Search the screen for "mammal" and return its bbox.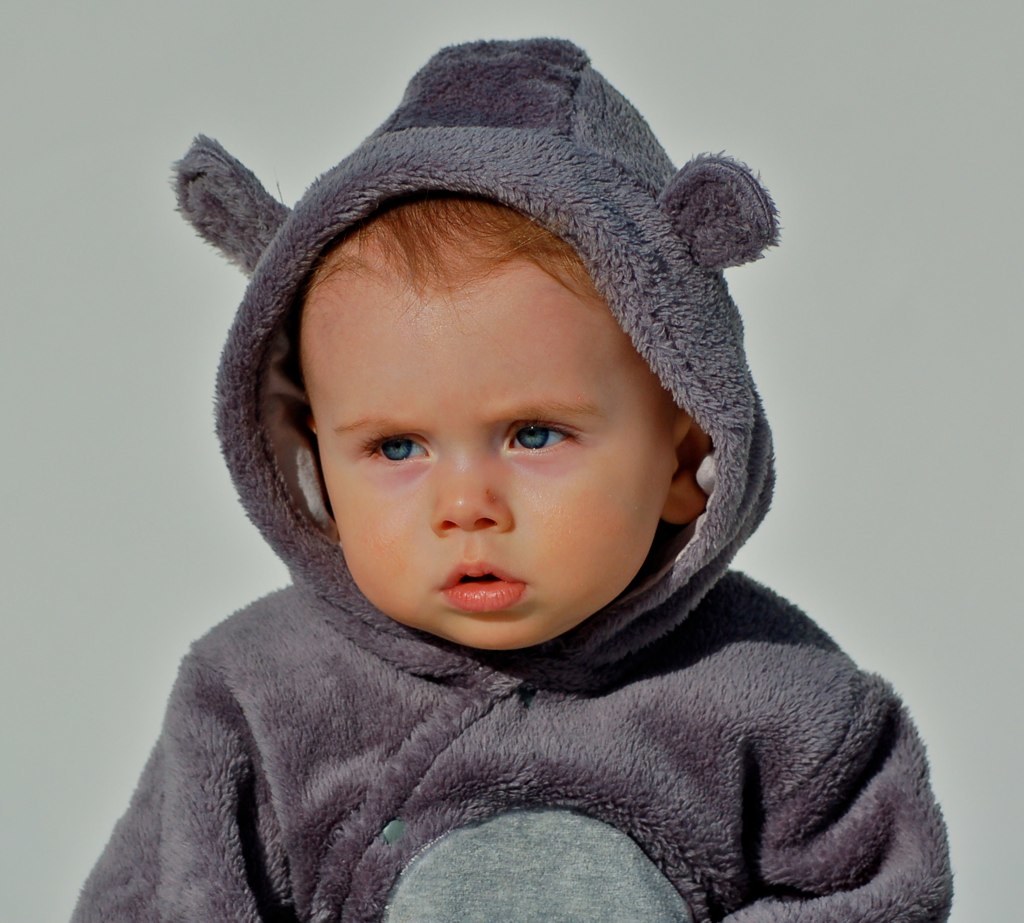
Found: bbox=(64, 38, 956, 922).
